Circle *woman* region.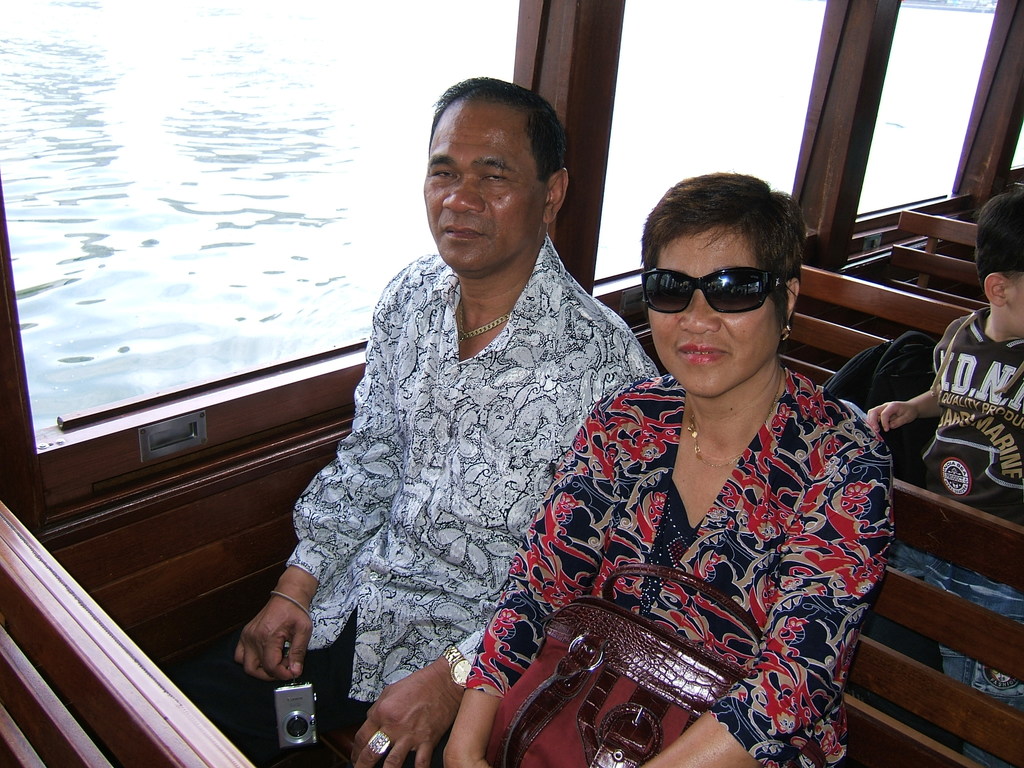
Region: 499/171/897/759.
